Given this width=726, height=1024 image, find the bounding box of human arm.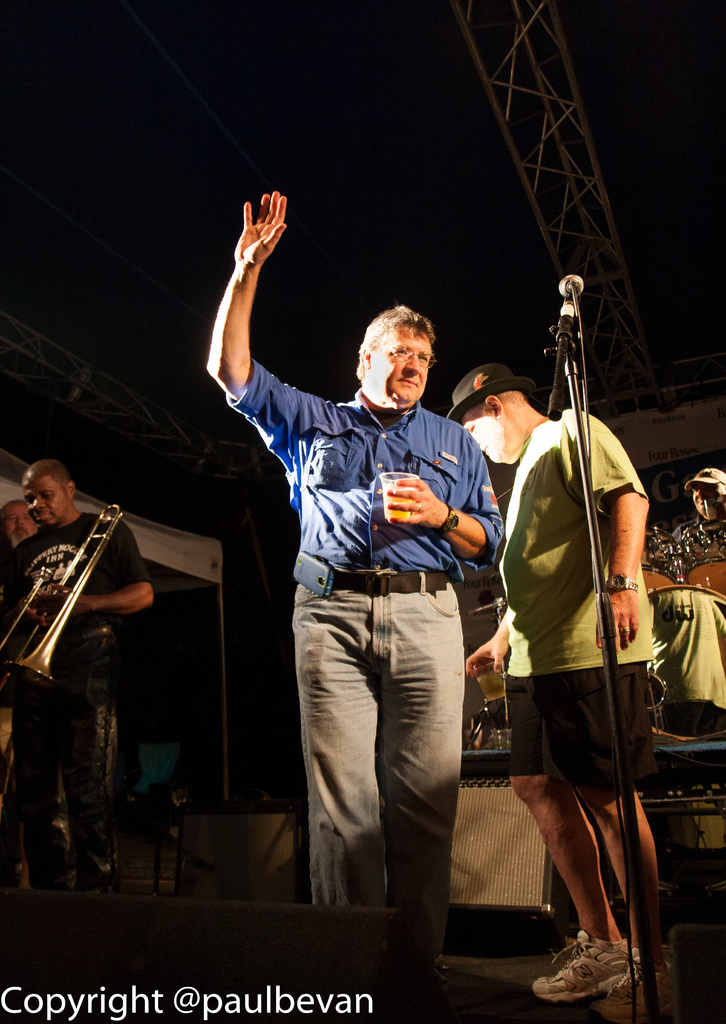
387,428,506,566.
